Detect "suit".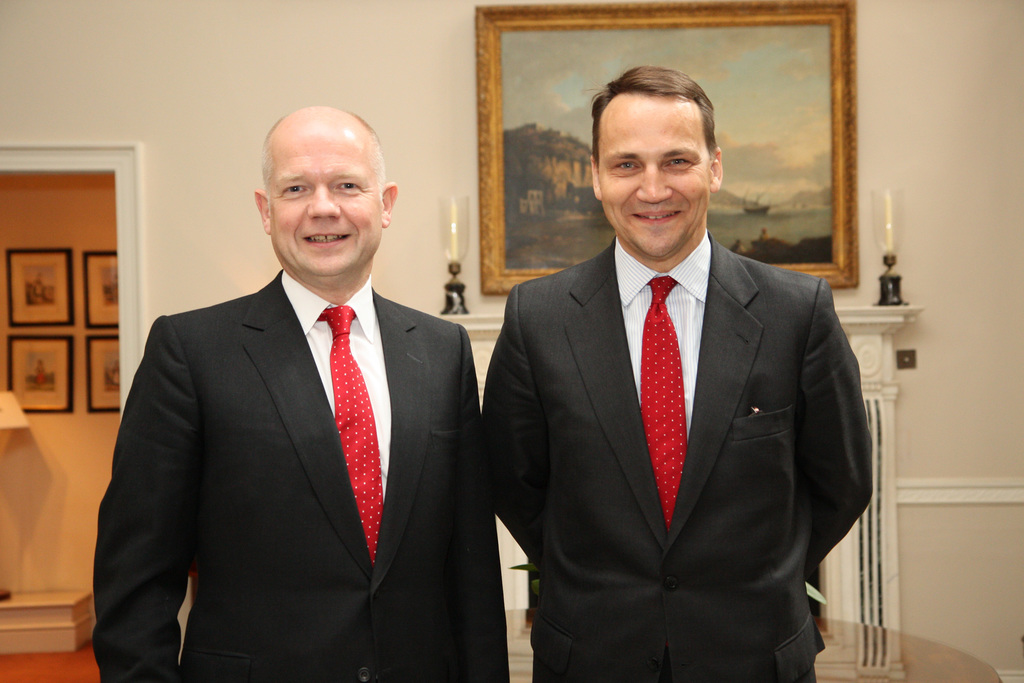
Detected at 92, 270, 507, 682.
